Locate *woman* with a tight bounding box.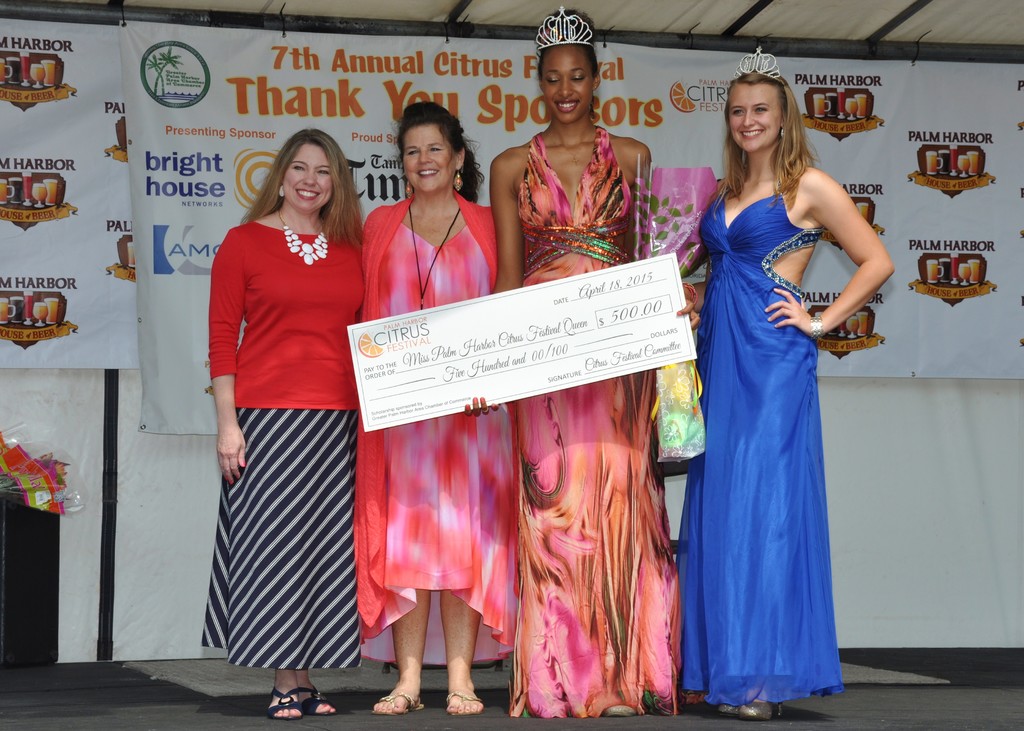
358 93 520 715.
